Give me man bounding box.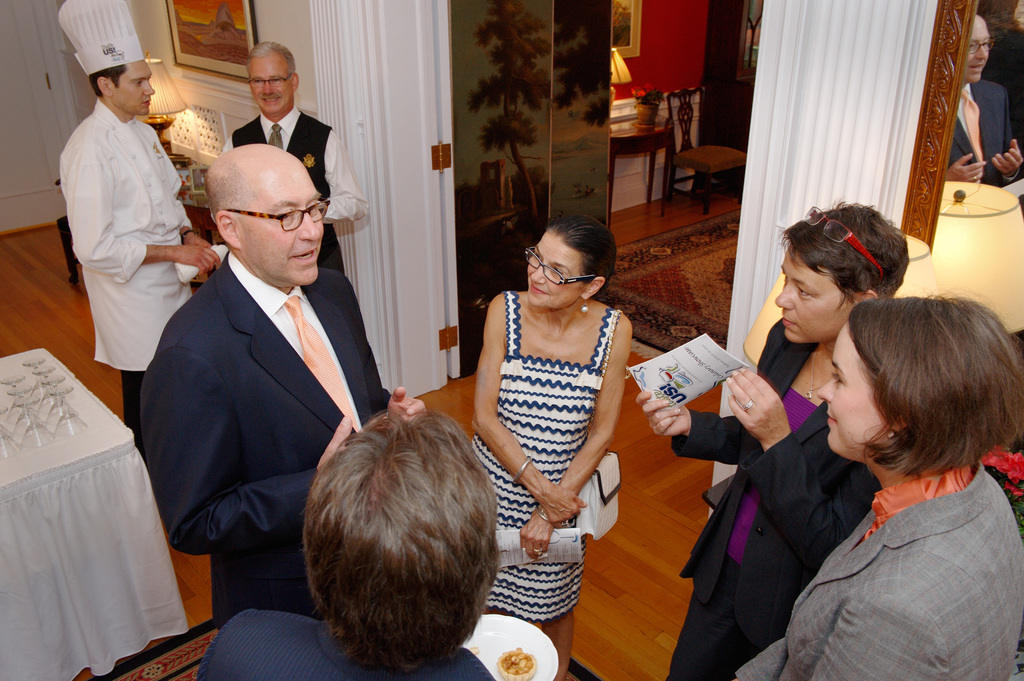
rect(624, 213, 899, 655).
